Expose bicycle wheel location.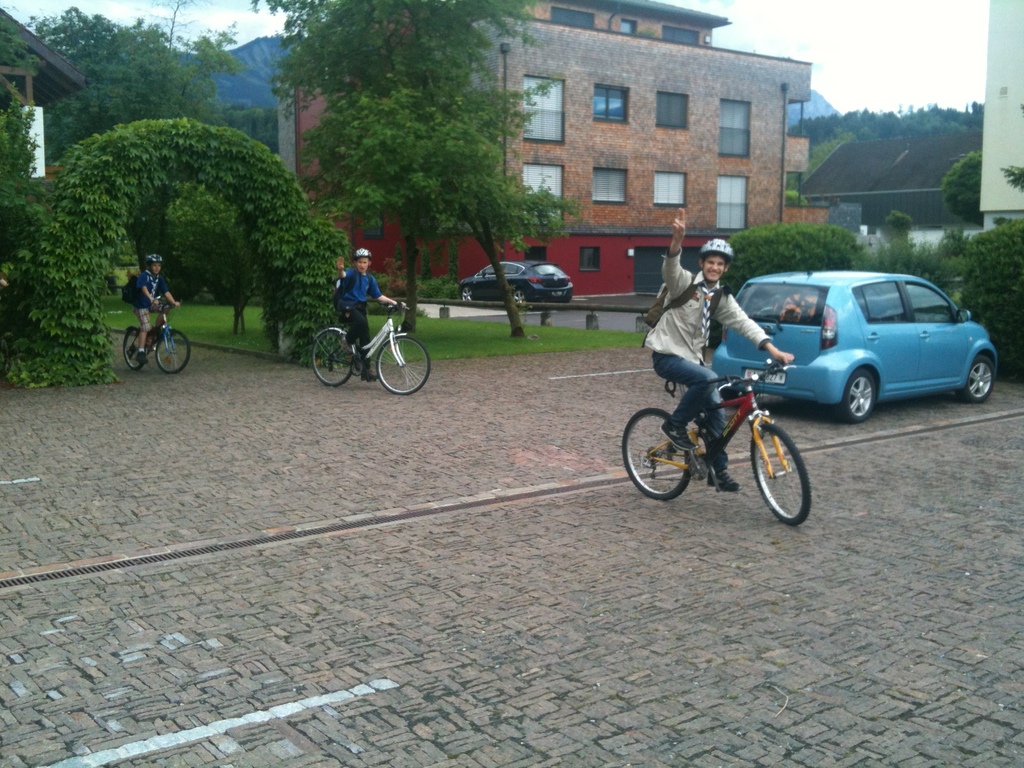
Exposed at rect(376, 335, 434, 399).
